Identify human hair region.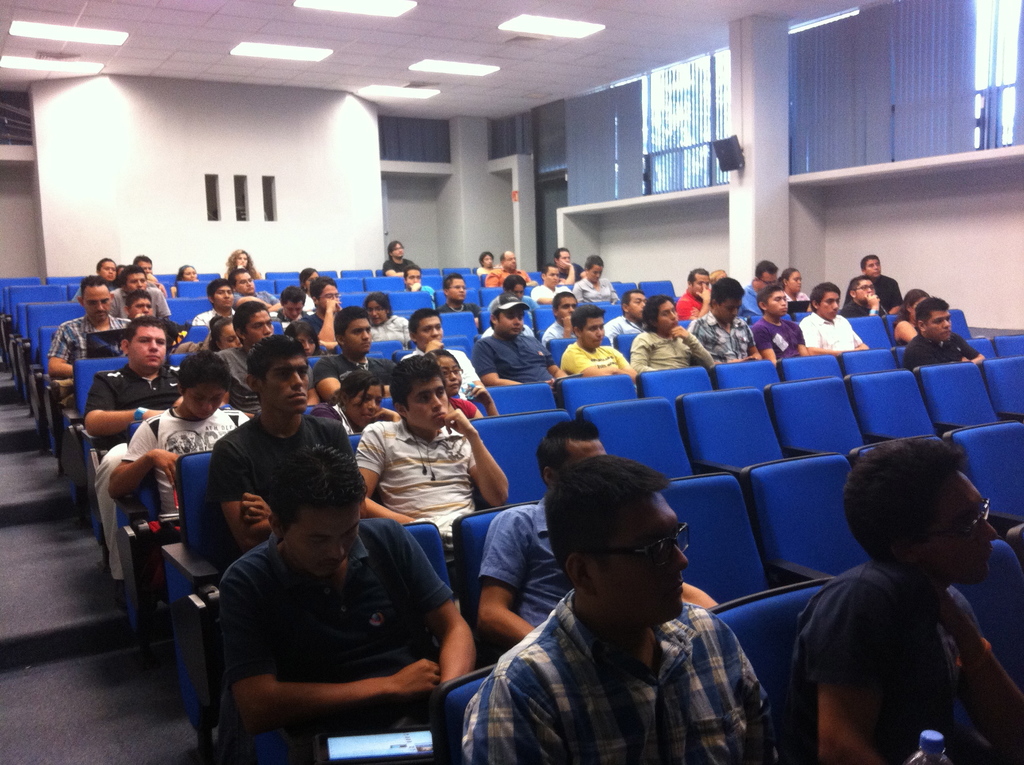
Region: Rect(479, 251, 493, 267).
